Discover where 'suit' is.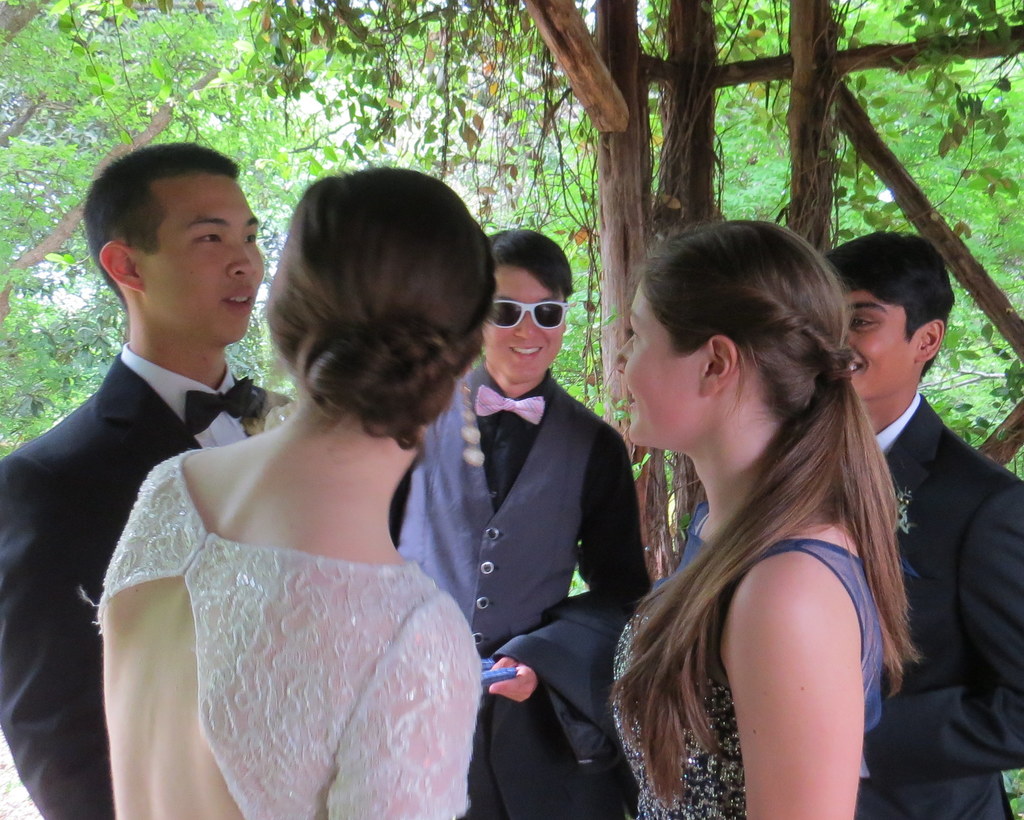
Discovered at Rect(0, 342, 292, 819).
